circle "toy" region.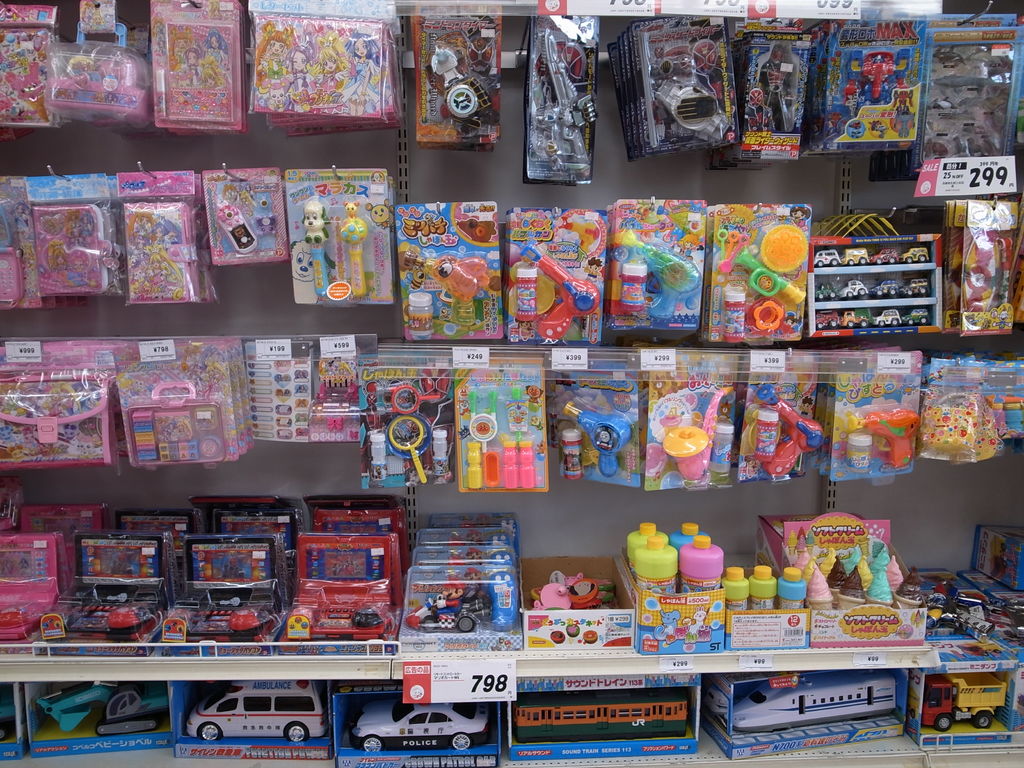
Region: 845/546/861/575.
